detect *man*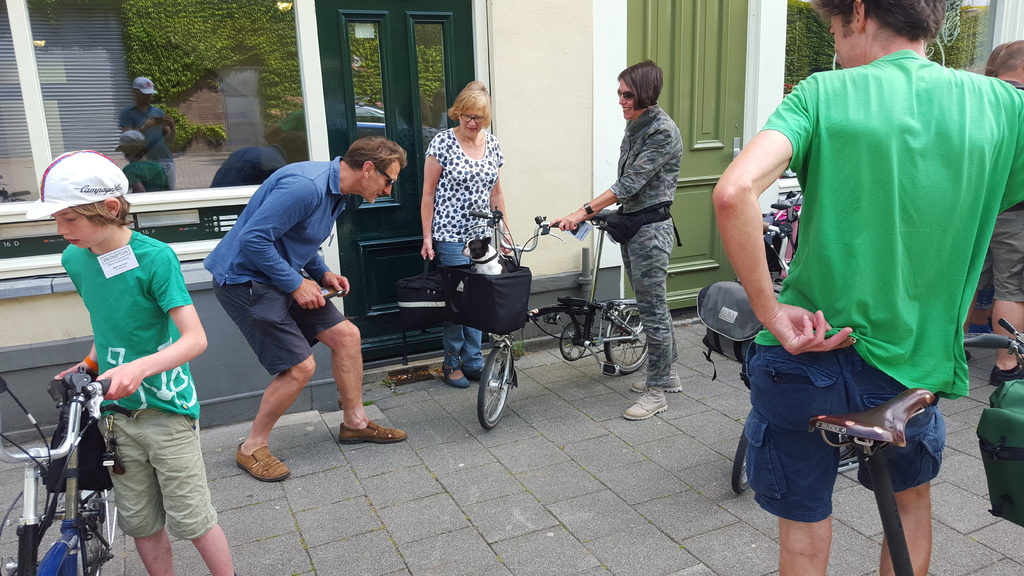
[708,0,1023,575]
